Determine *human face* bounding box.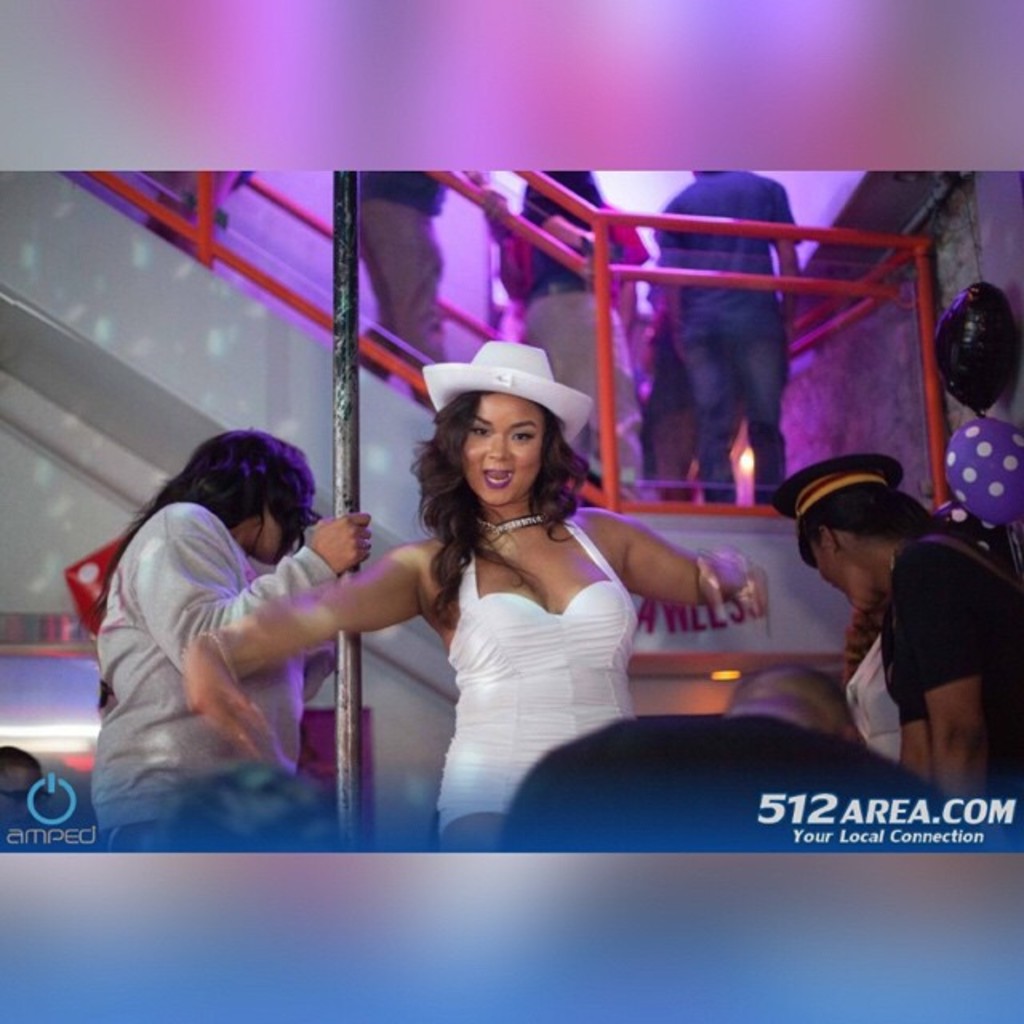
Determined: x1=787, y1=536, x2=898, y2=611.
